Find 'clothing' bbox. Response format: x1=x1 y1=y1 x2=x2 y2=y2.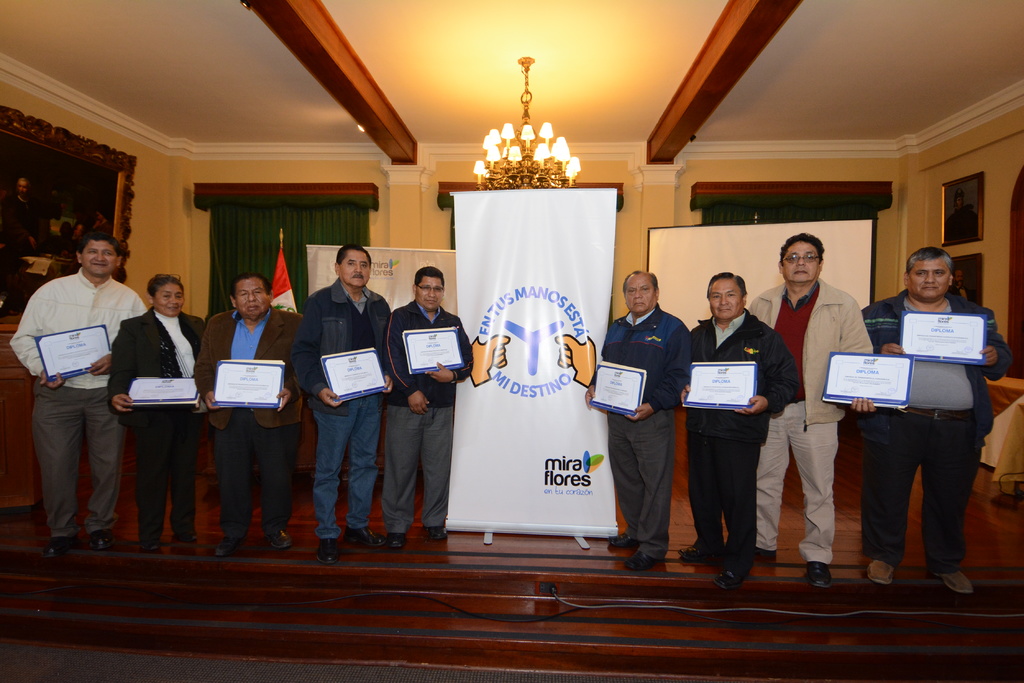
x1=681 y1=300 x2=799 y2=549.
